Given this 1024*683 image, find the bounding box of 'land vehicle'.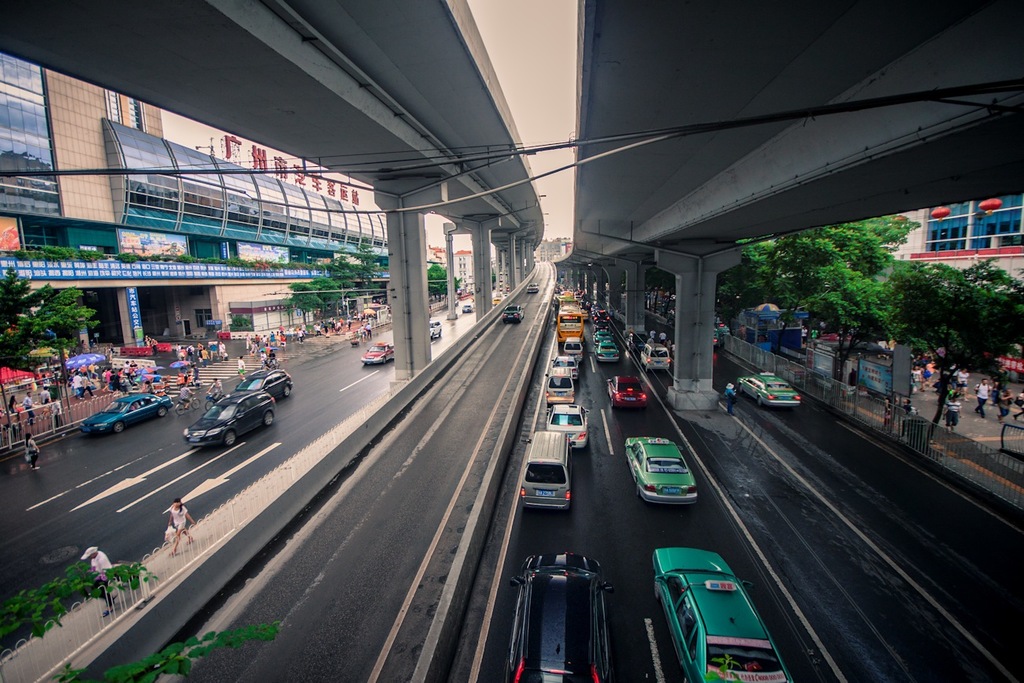
crop(563, 340, 583, 361).
